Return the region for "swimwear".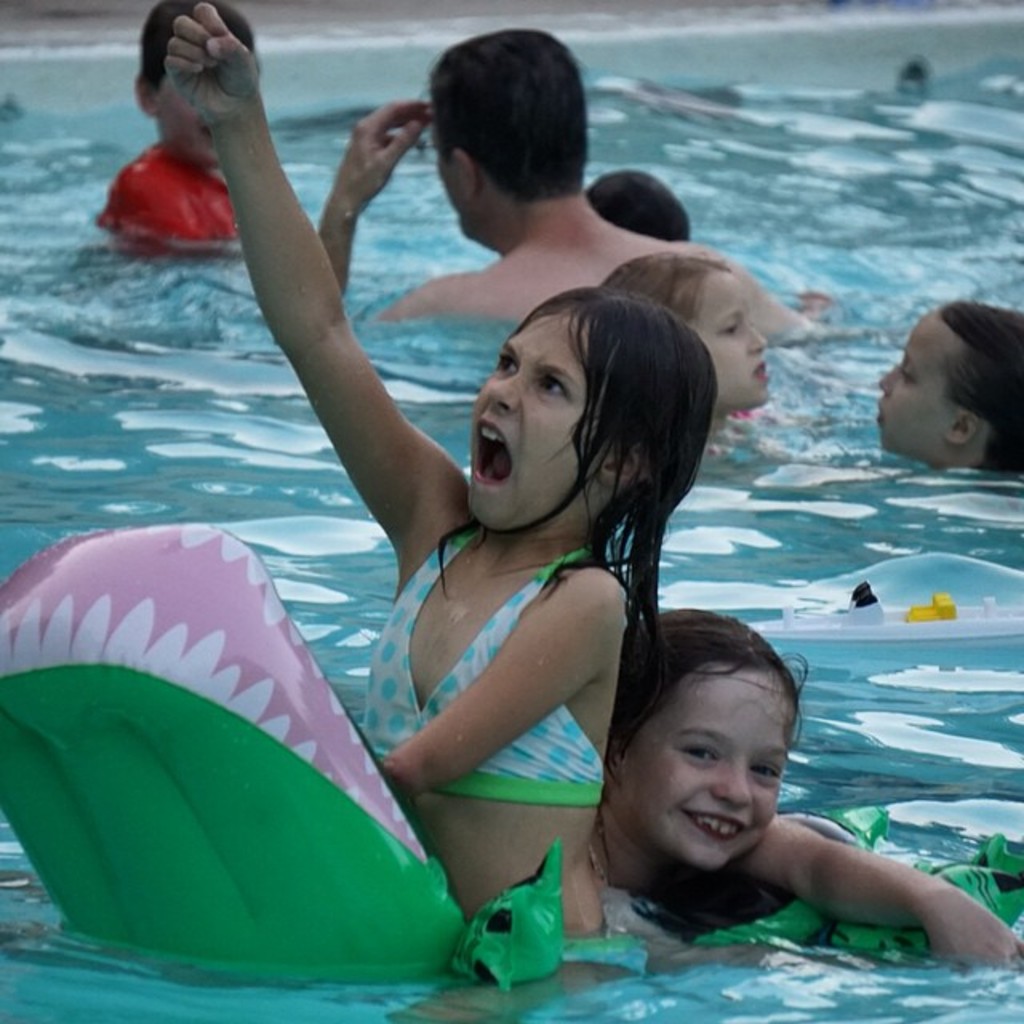
(x1=363, y1=526, x2=603, y2=806).
